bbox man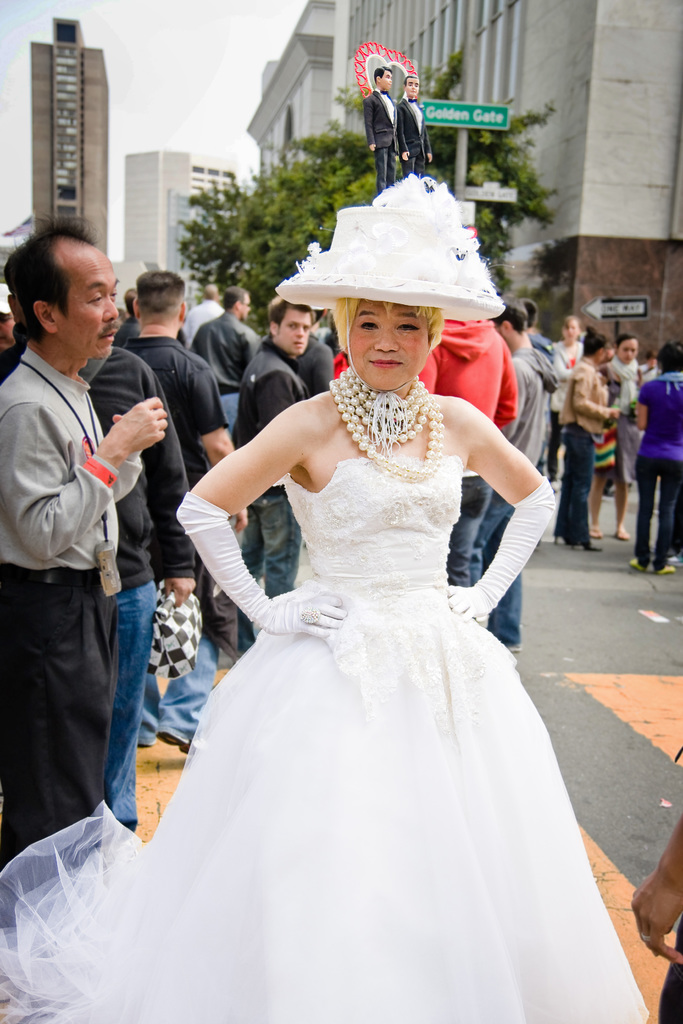
<bbox>254, 300, 312, 598</bbox>
